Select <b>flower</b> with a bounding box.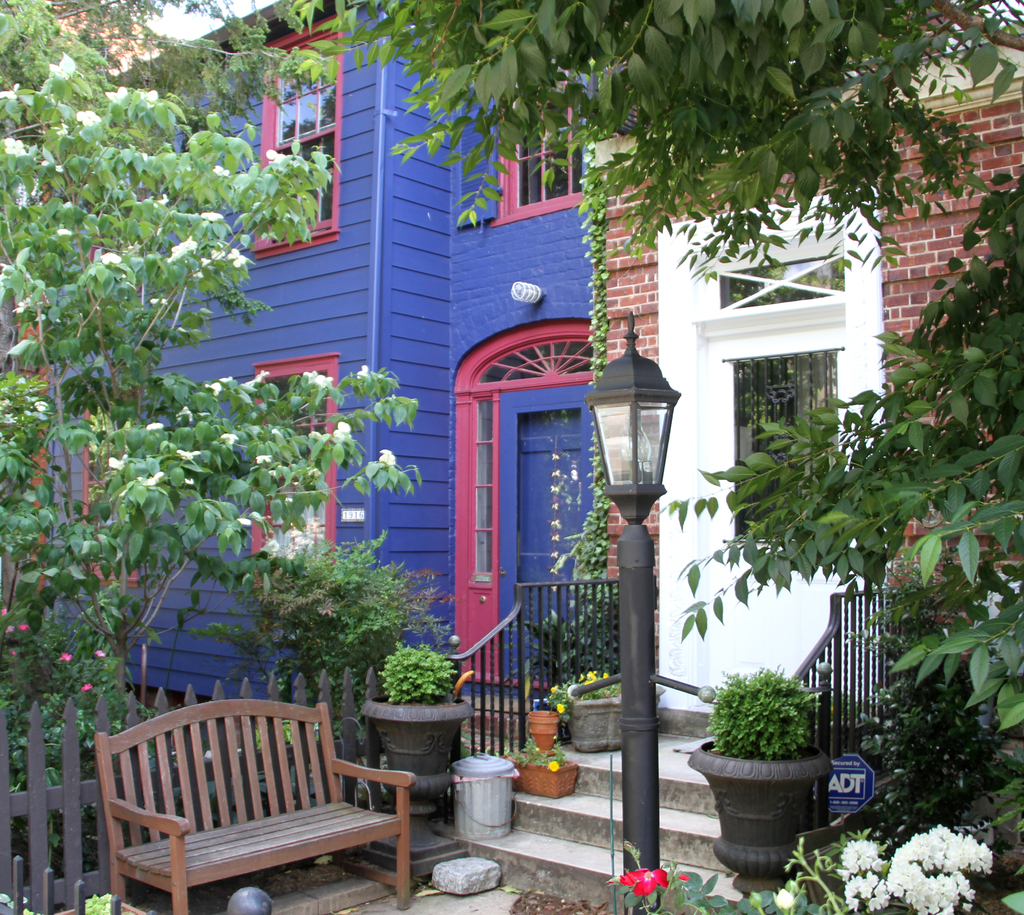
box=[1, 76, 21, 106].
